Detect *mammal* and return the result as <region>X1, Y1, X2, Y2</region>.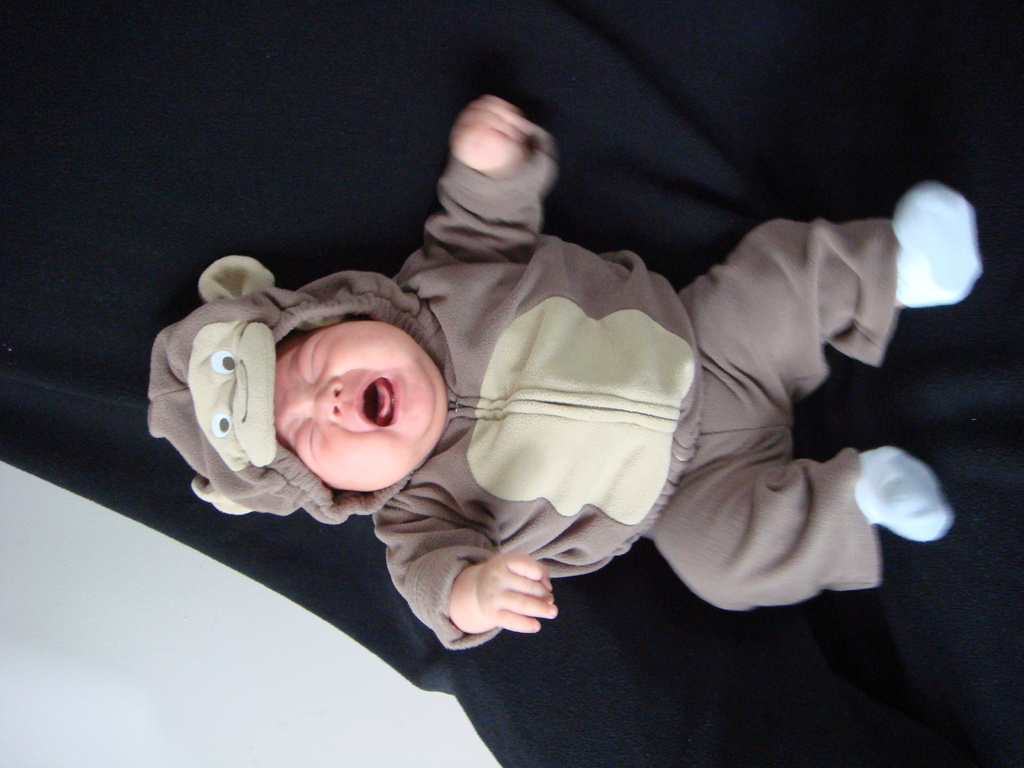
<region>150, 148, 951, 630</region>.
